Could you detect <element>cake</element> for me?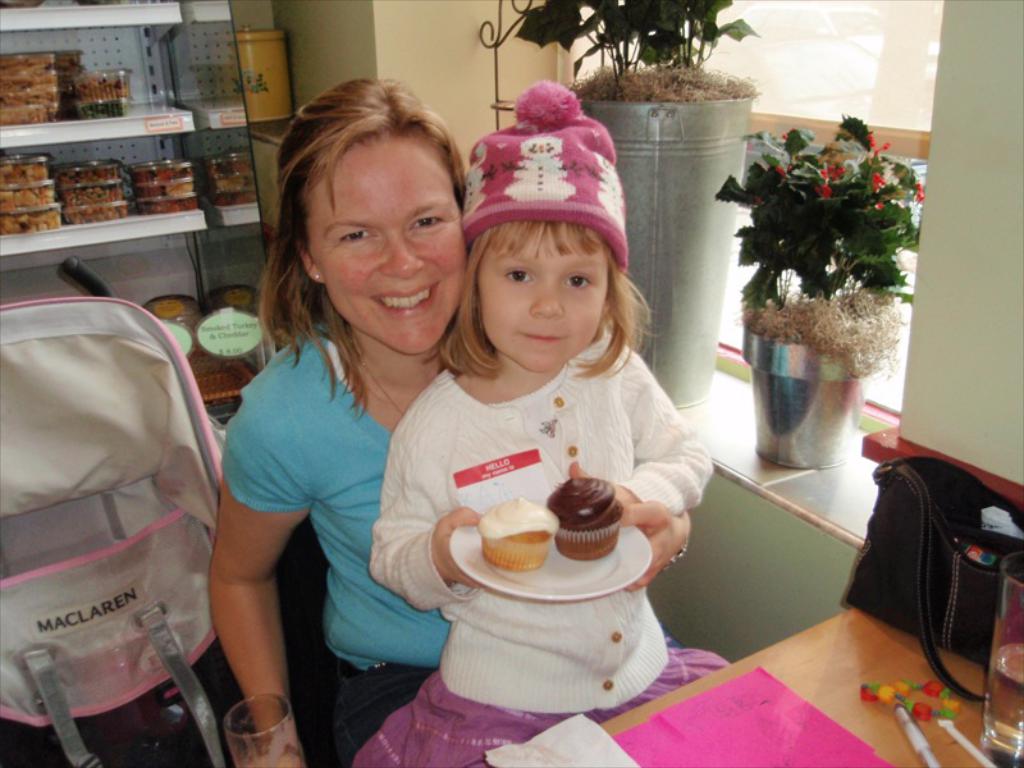
Detection result: <region>549, 477, 628, 562</region>.
